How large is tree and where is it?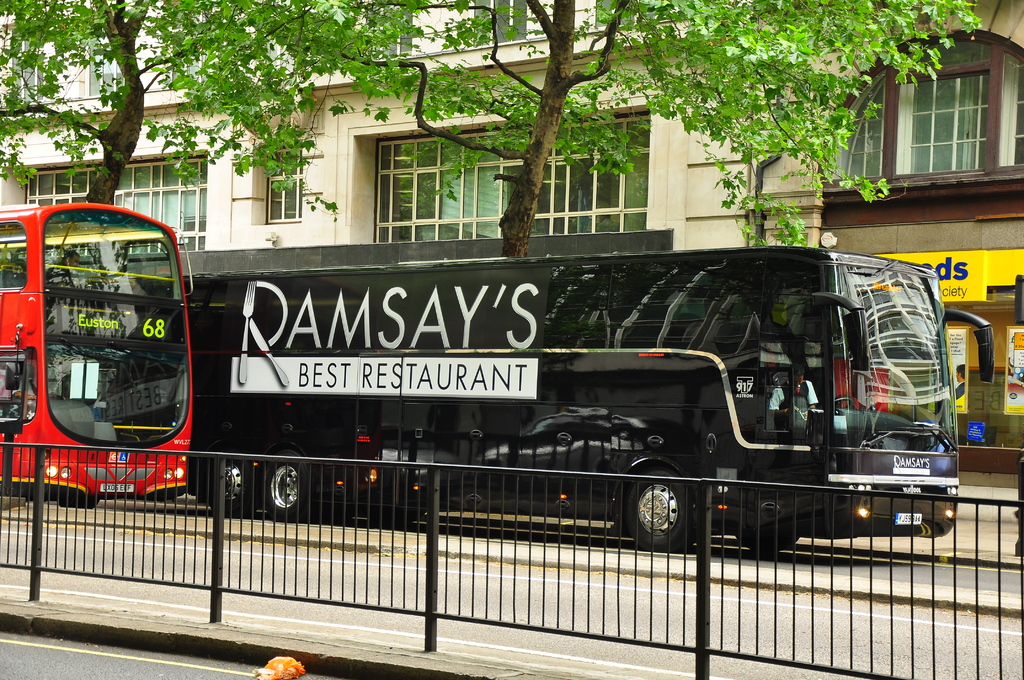
Bounding box: BBox(285, 0, 982, 252).
